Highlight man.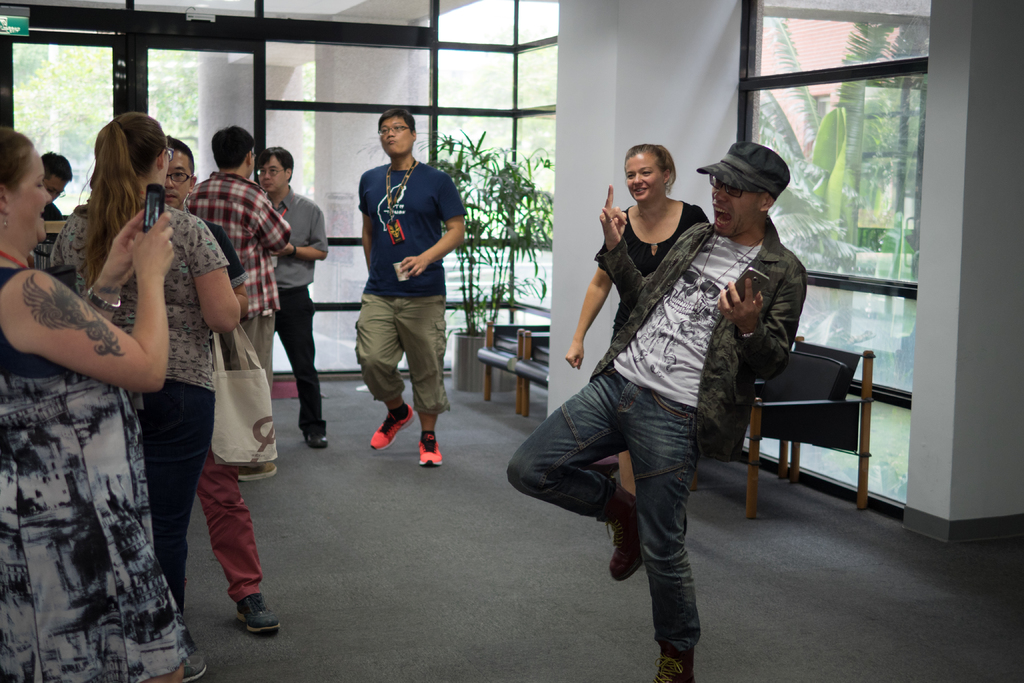
Highlighted region: BBox(321, 130, 469, 462).
